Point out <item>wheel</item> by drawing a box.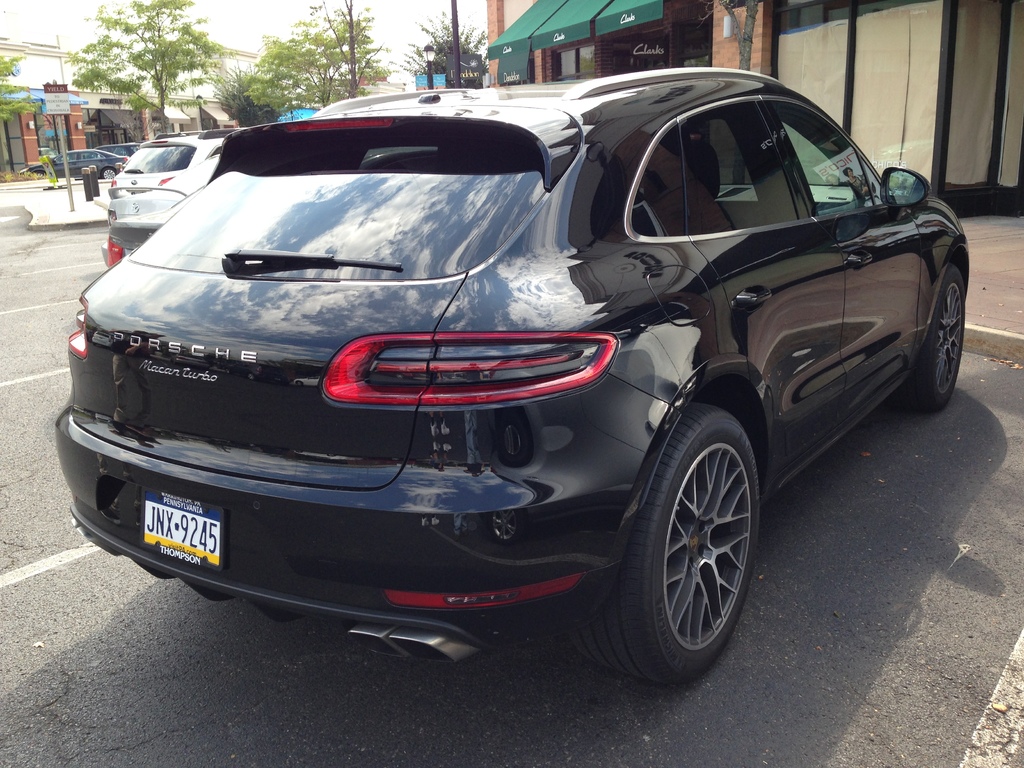
locate(589, 393, 764, 695).
